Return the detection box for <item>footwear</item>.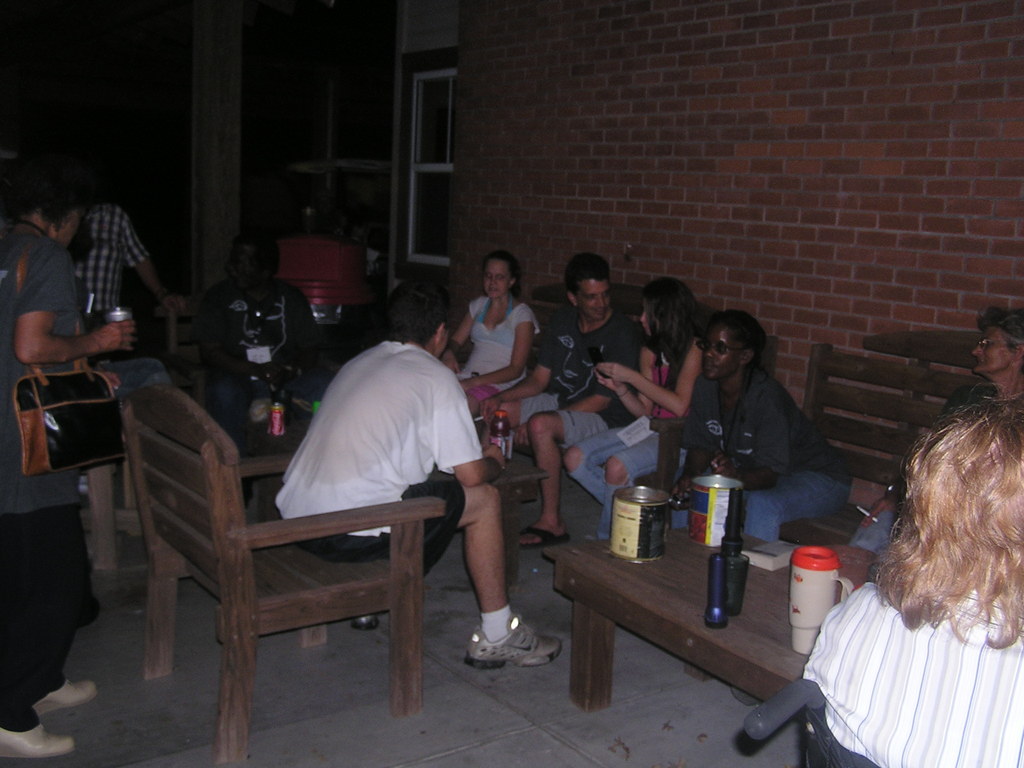
{"left": 34, "top": 682, "right": 99, "bottom": 717}.
